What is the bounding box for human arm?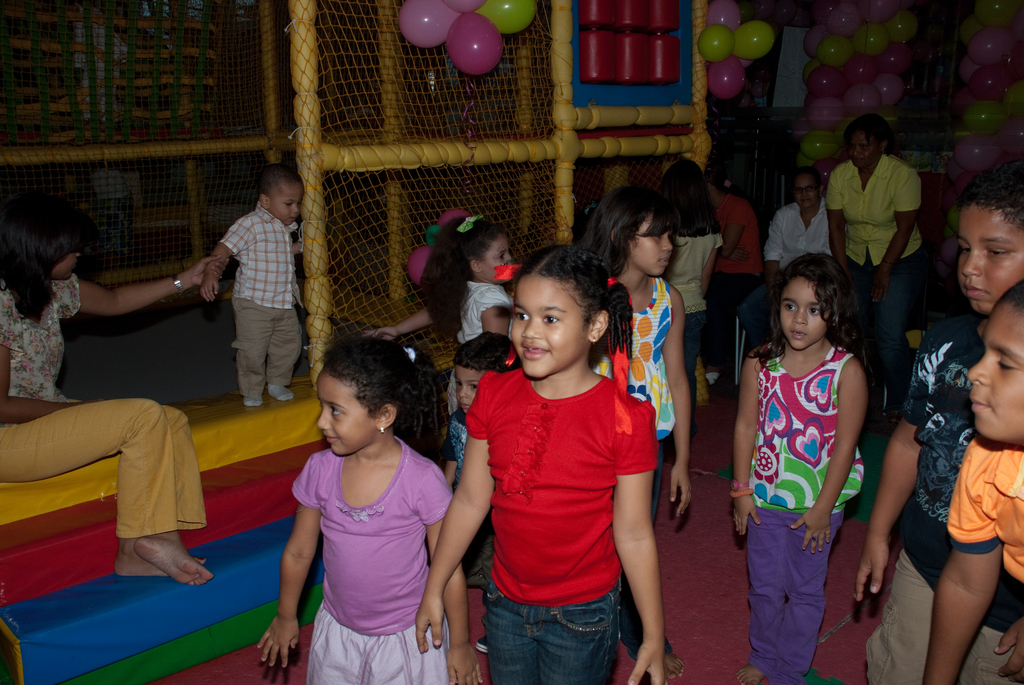
bbox(792, 354, 870, 558).
